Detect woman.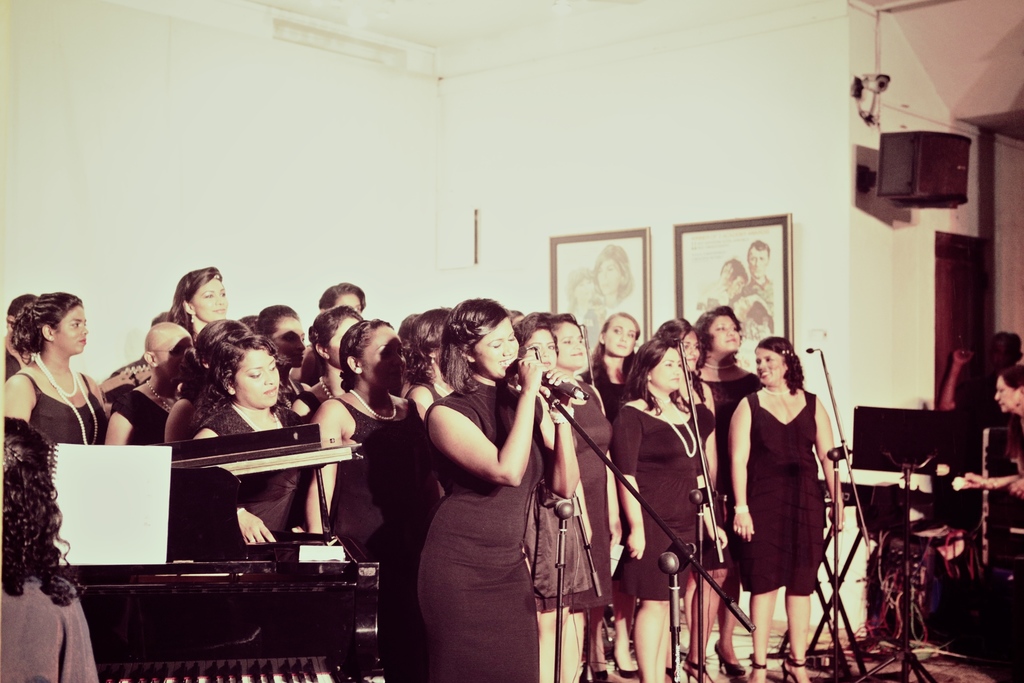
Detected at 314 319 425 681.
